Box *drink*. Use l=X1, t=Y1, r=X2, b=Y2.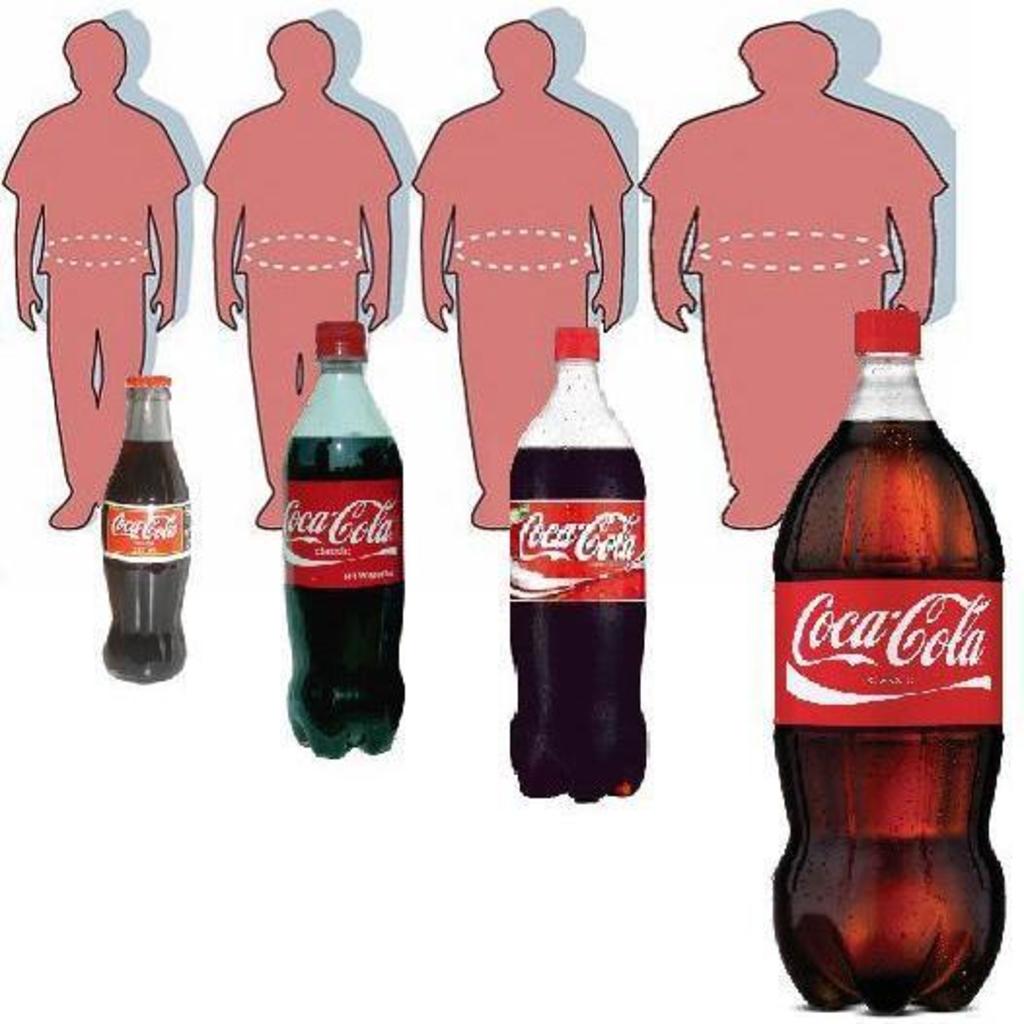
l=512, t=331, r=635, b=810.
